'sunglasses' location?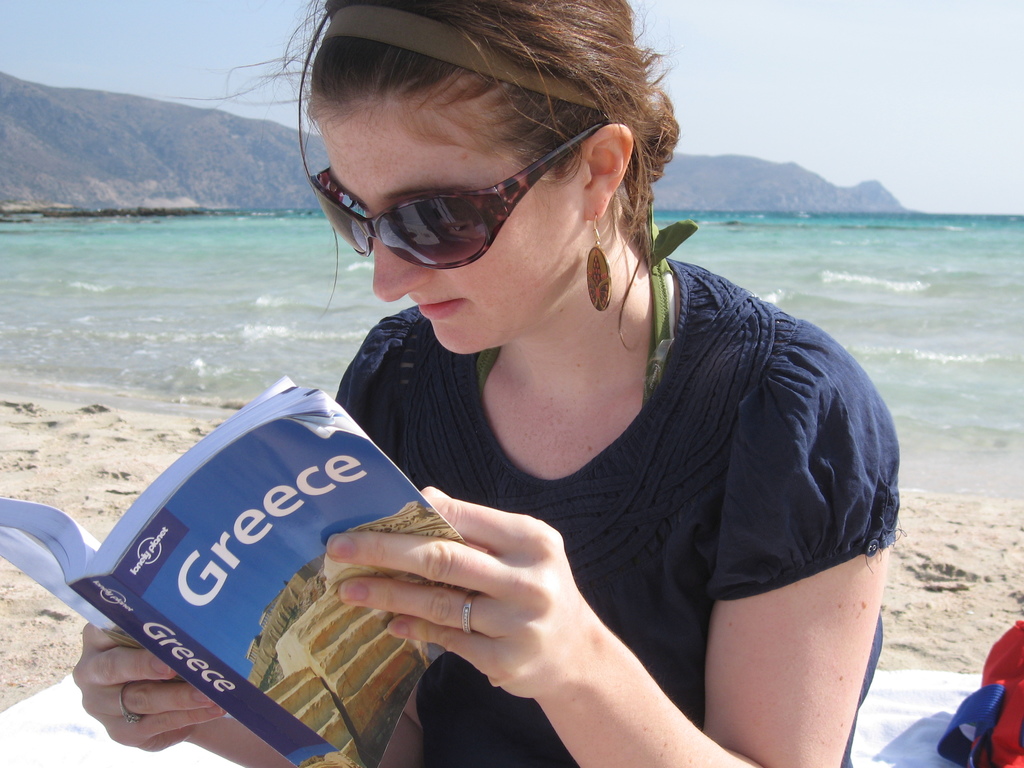
rect(312, 125, 604, 273)
